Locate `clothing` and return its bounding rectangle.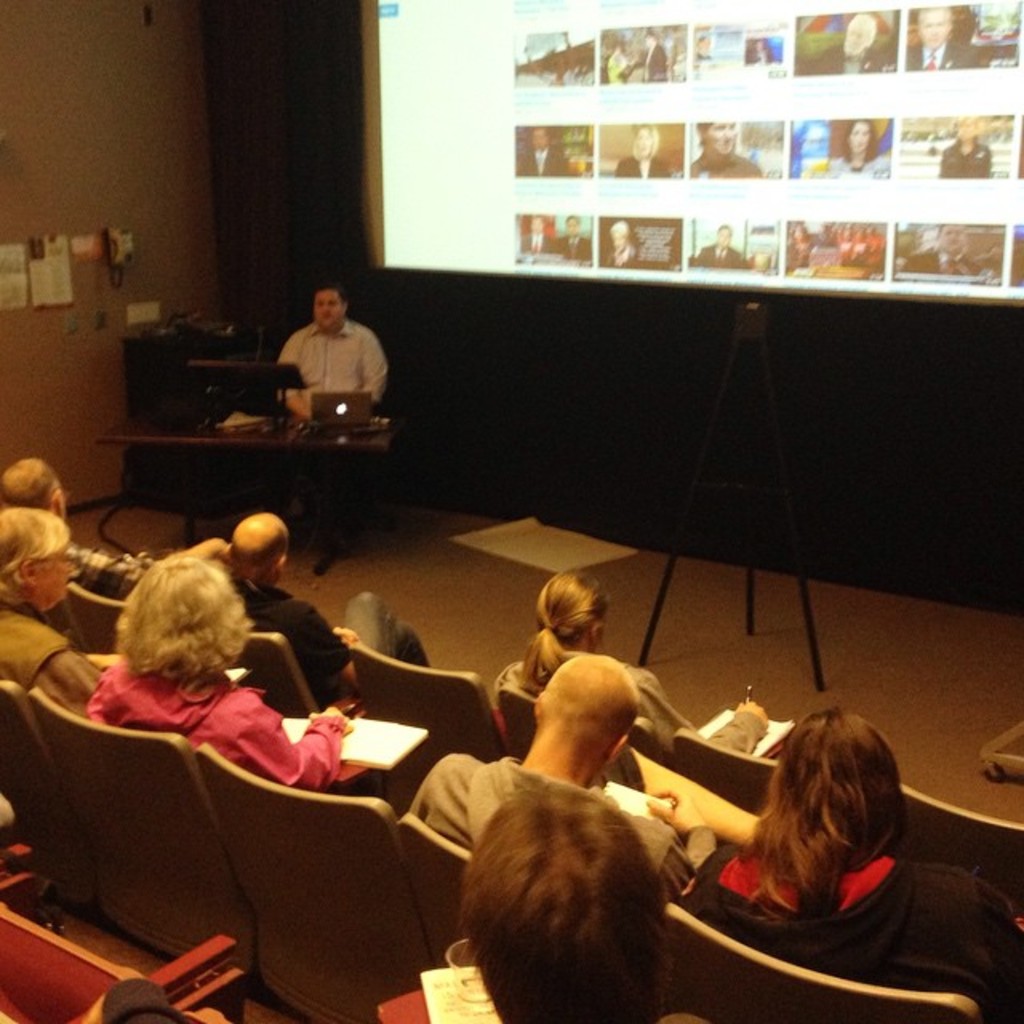
x1=70 y1=539 x2=155 y2=603.
